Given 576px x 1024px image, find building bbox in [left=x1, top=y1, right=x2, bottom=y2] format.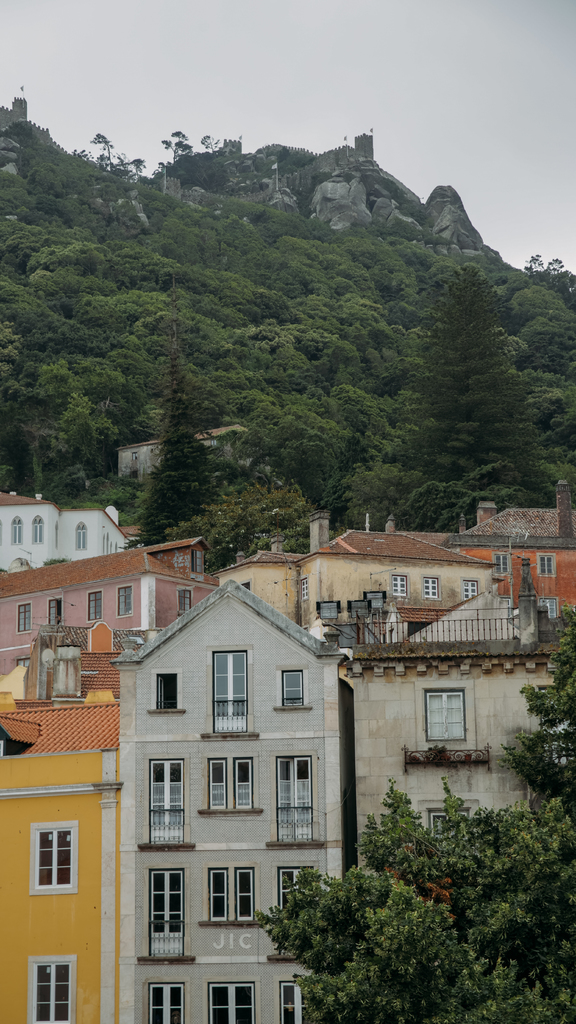
[left=117, top=421, right=275, bottom=483].
